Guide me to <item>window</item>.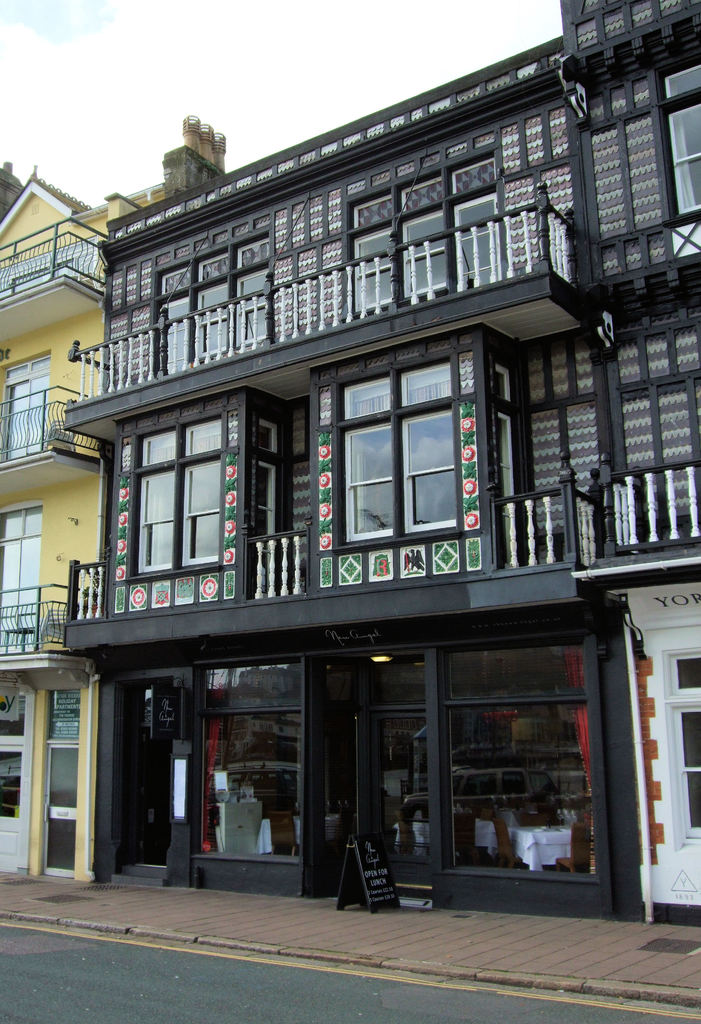
Guidance: box(117, 396, 239, 595).
